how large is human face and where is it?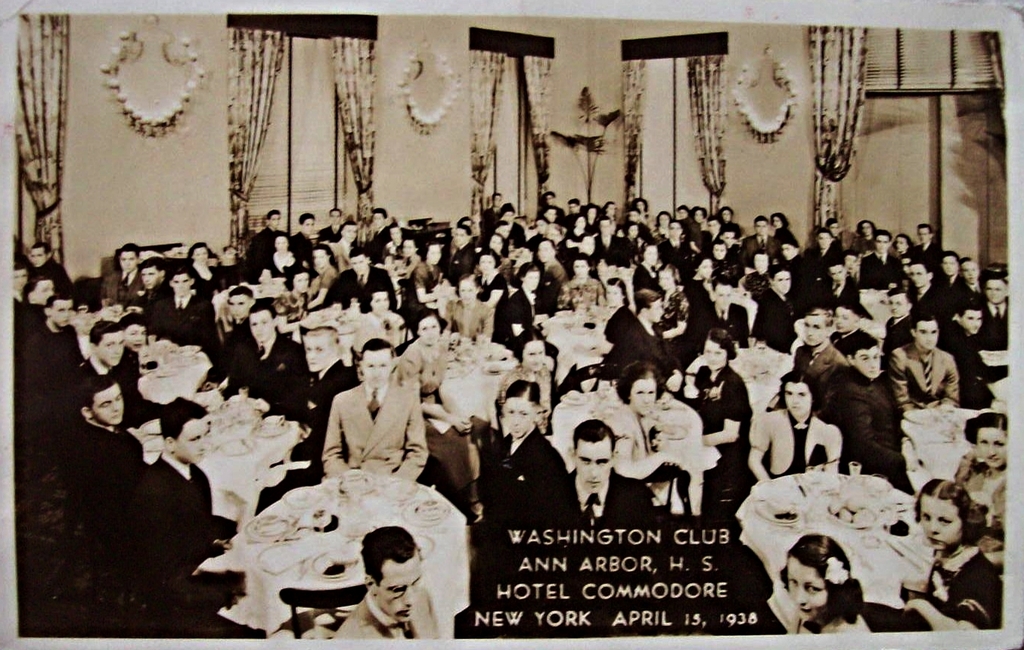
Bounding box: 914,227,930,240.
